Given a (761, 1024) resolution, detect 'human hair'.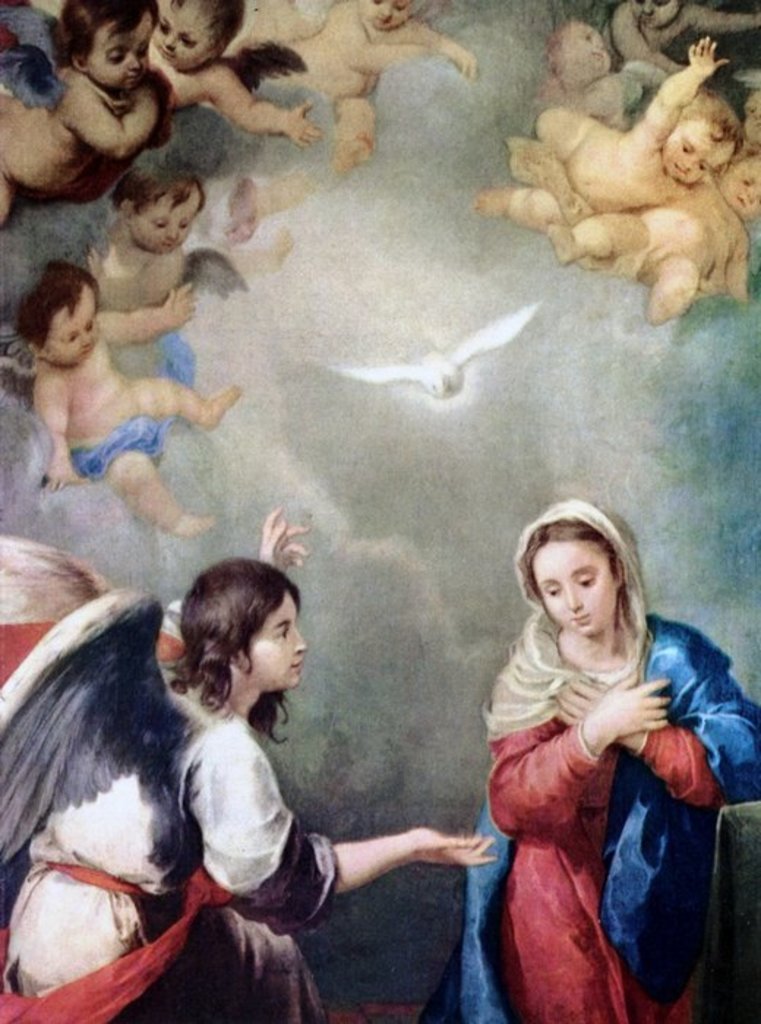
bbox=(539, 25, 572, 97).
